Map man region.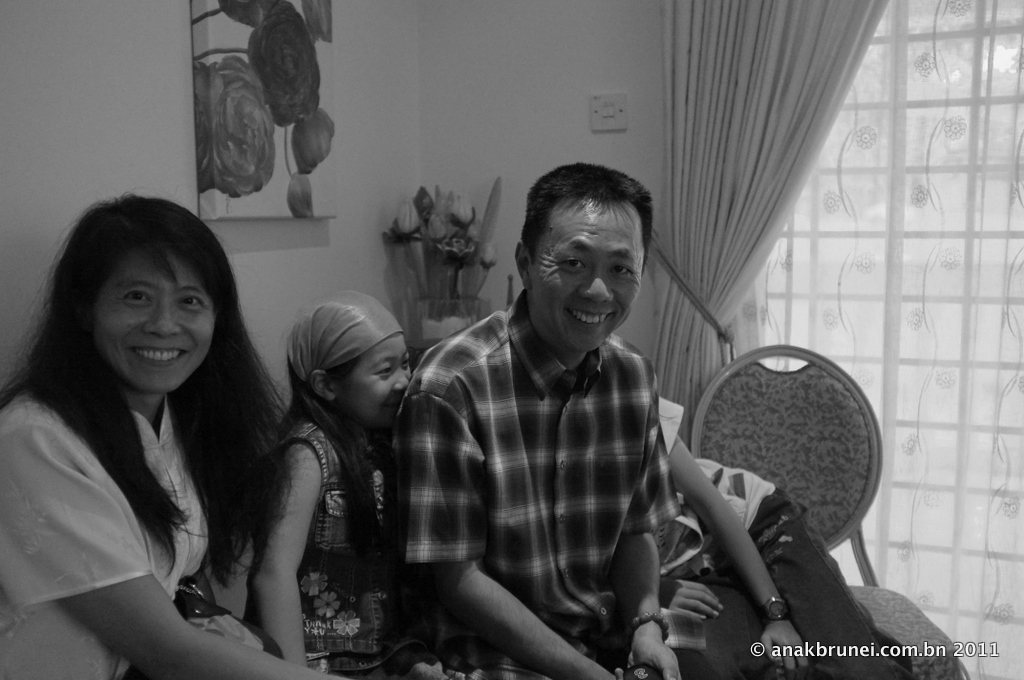
Mapped to bbox(394, 160, 716, 679).
